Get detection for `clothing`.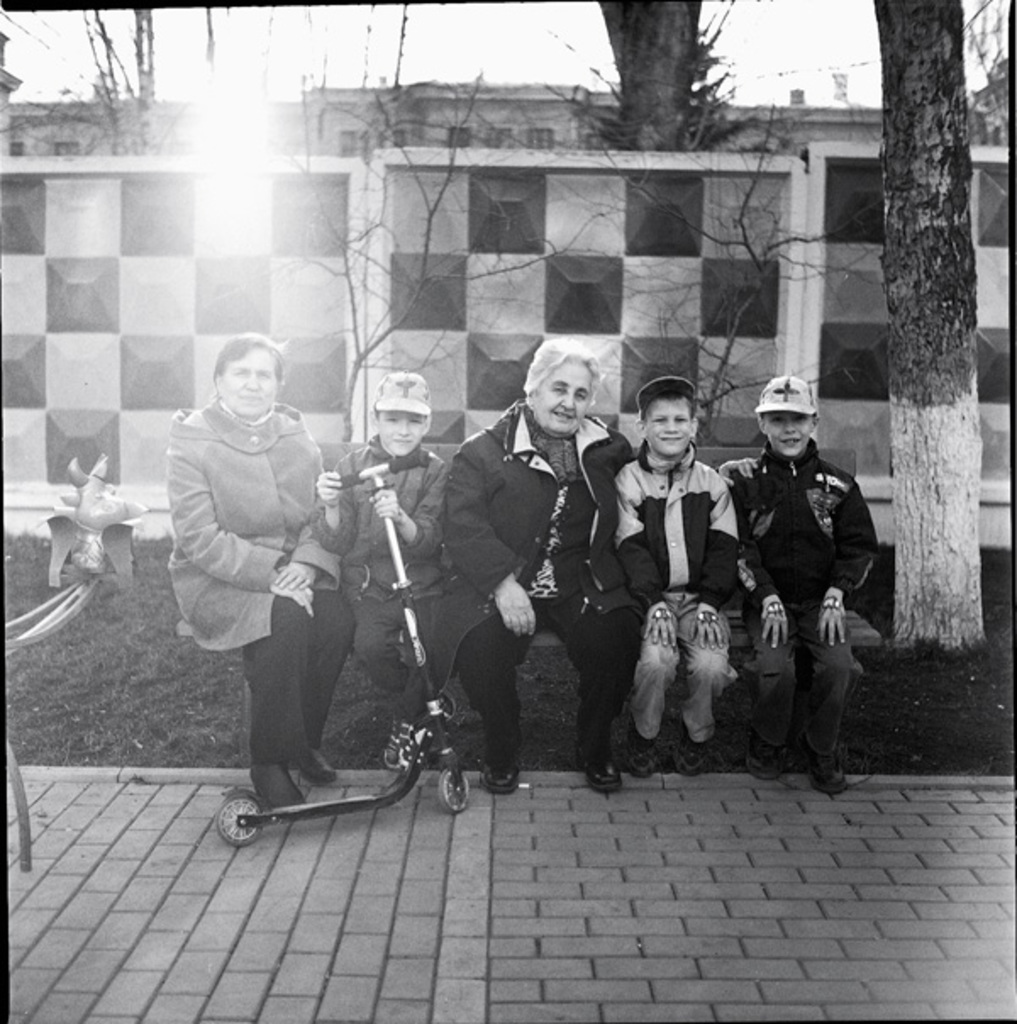
Detection: {"x1": 744, "y1": 371, "x2": 890, "y2": 771}.
